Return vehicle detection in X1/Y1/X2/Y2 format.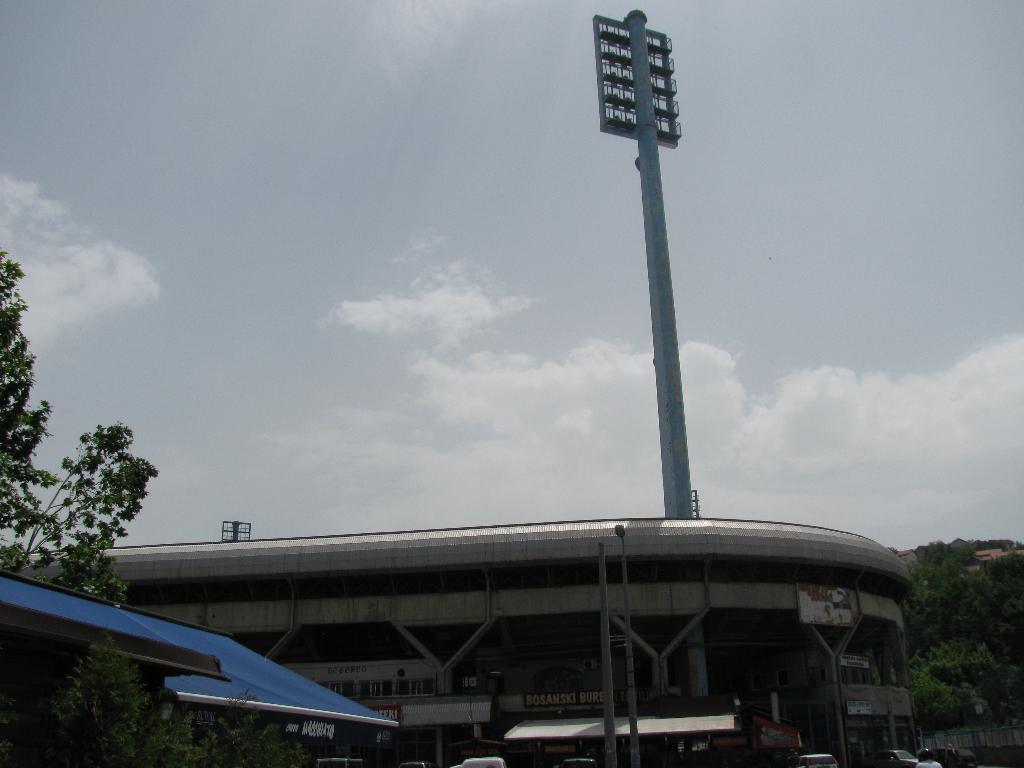
888/749/925/767.
